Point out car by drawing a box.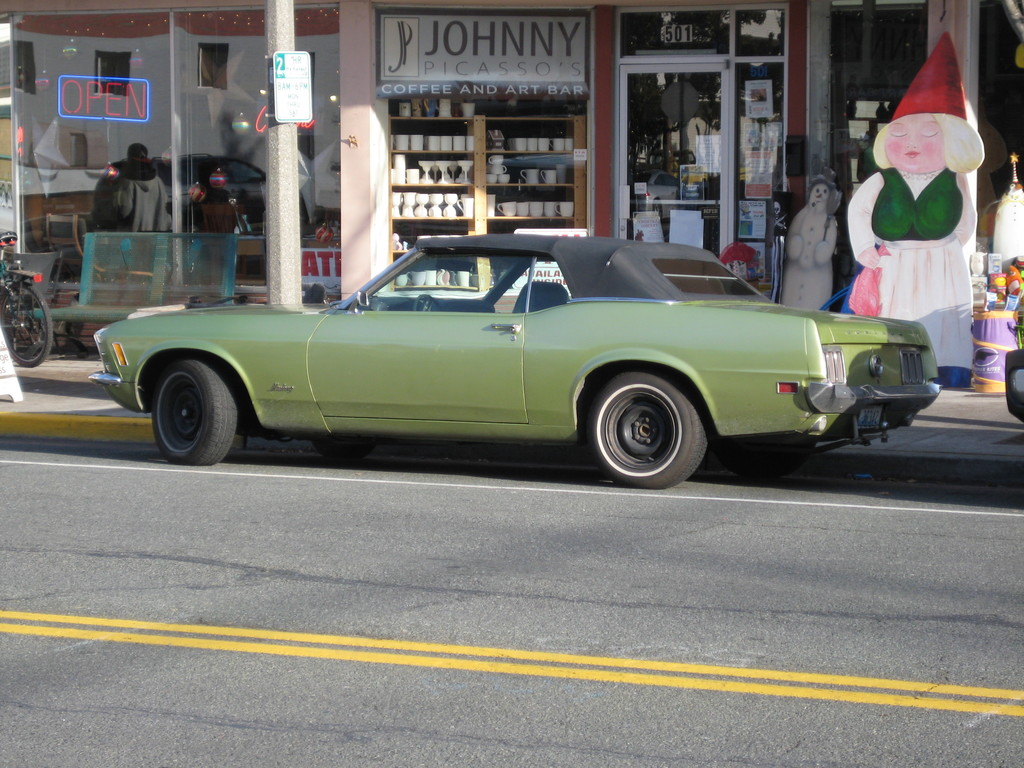
<bbox>92, 233, 947, 486</bbox>.
